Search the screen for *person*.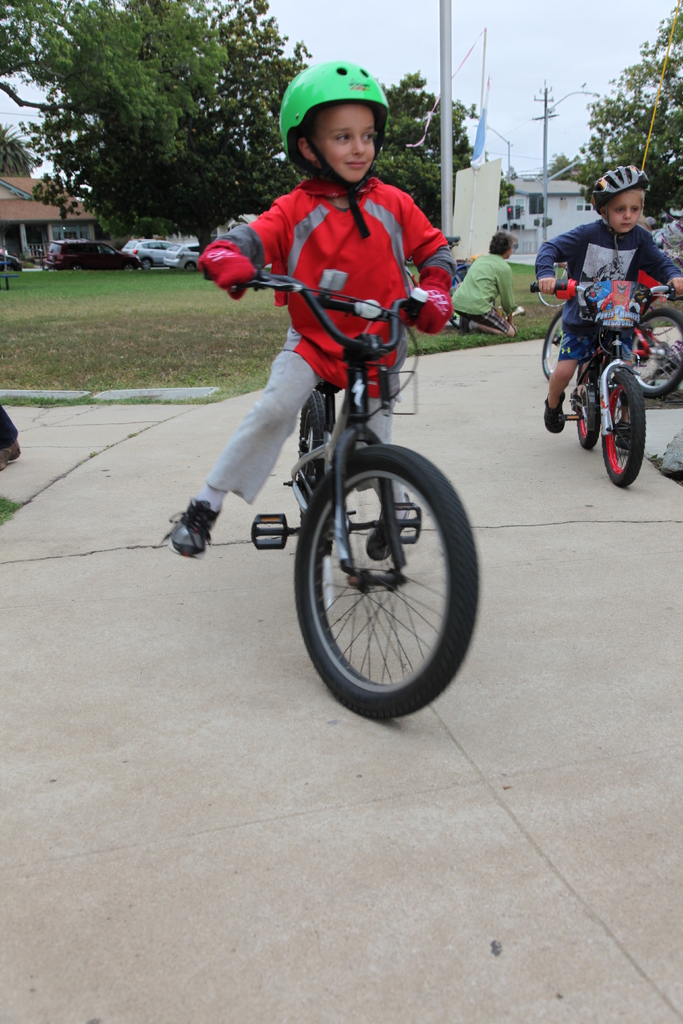
Found at <bbox>538, 162, 682, 433</bbox>.
